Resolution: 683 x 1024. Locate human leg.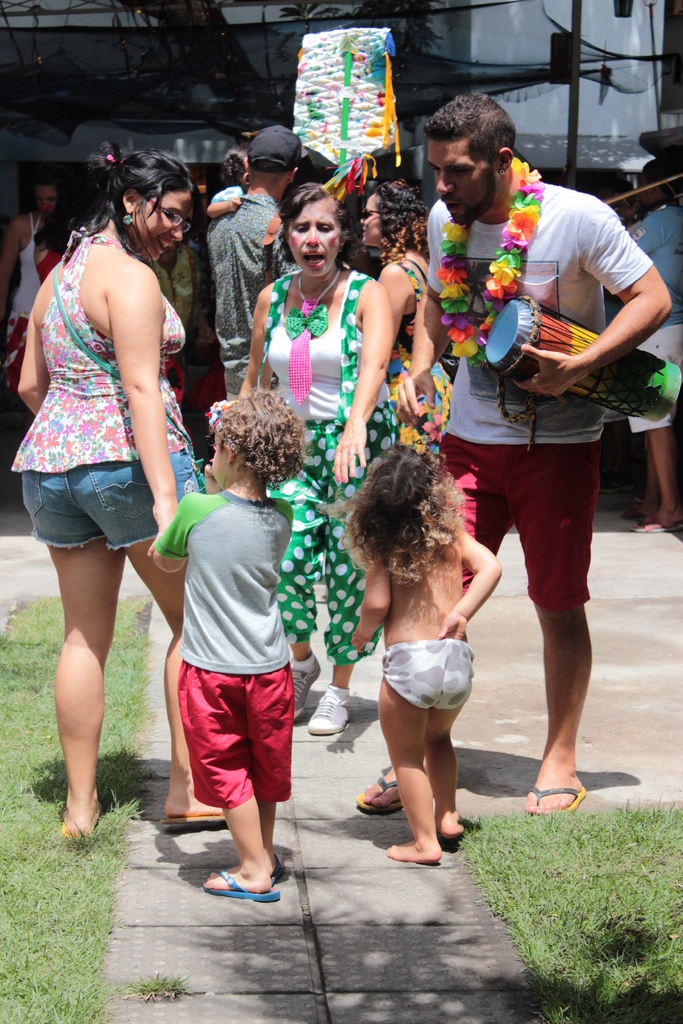
x1=14 y1=475 x2=119 y2=833.
